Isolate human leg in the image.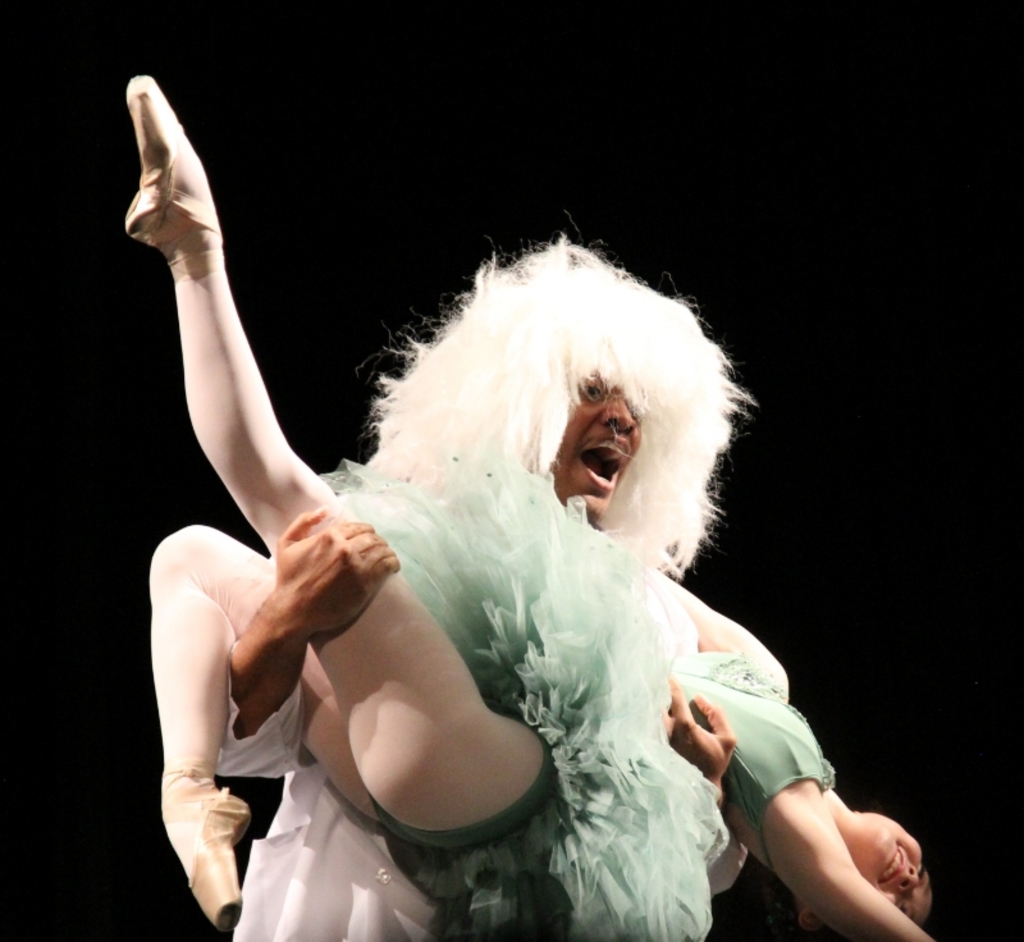
Isolated region: detection(122, 74, 593, 849).
